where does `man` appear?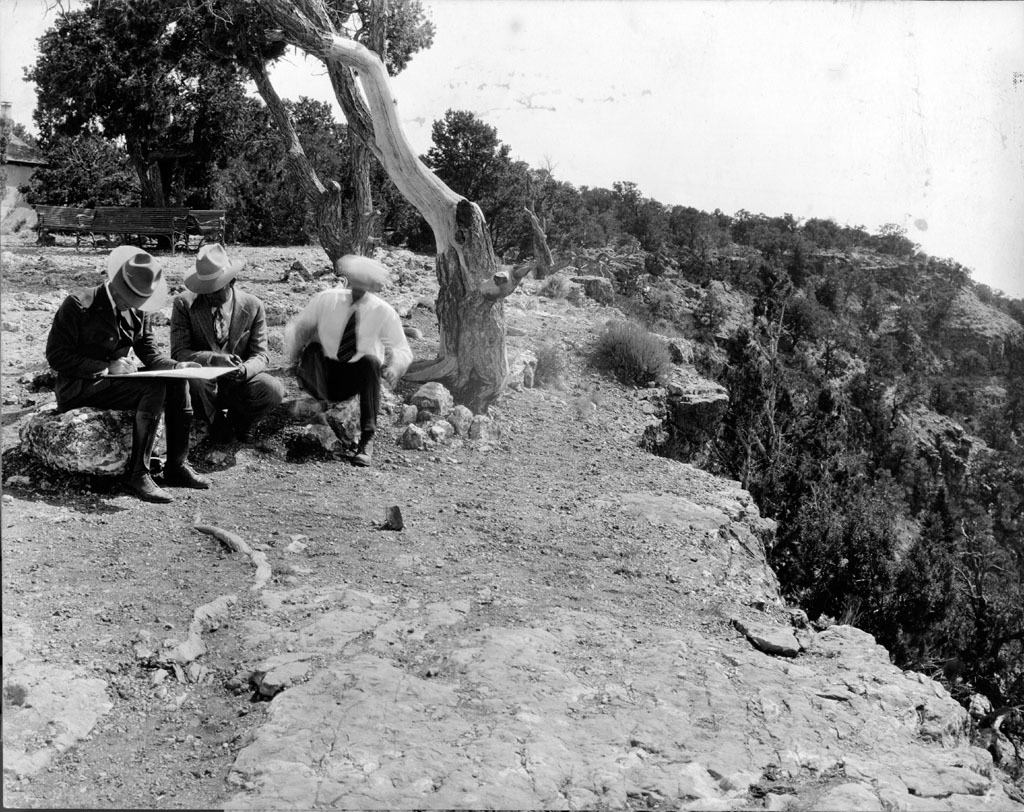
Appears at region(278, 262, 405, 475).
